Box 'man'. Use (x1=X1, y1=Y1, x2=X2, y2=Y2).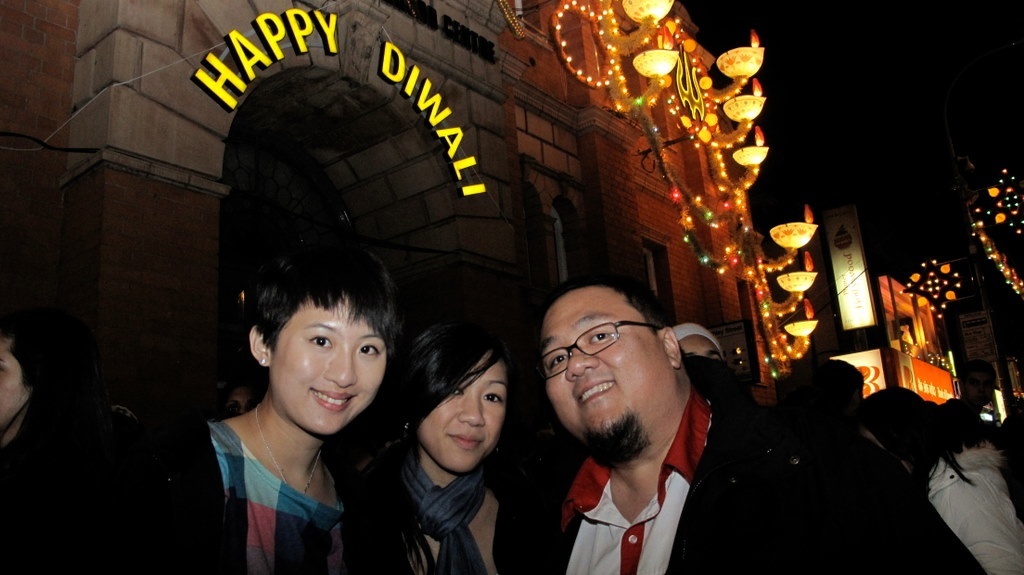
(x1=857, y1=385, x2=1023, y2=574).
